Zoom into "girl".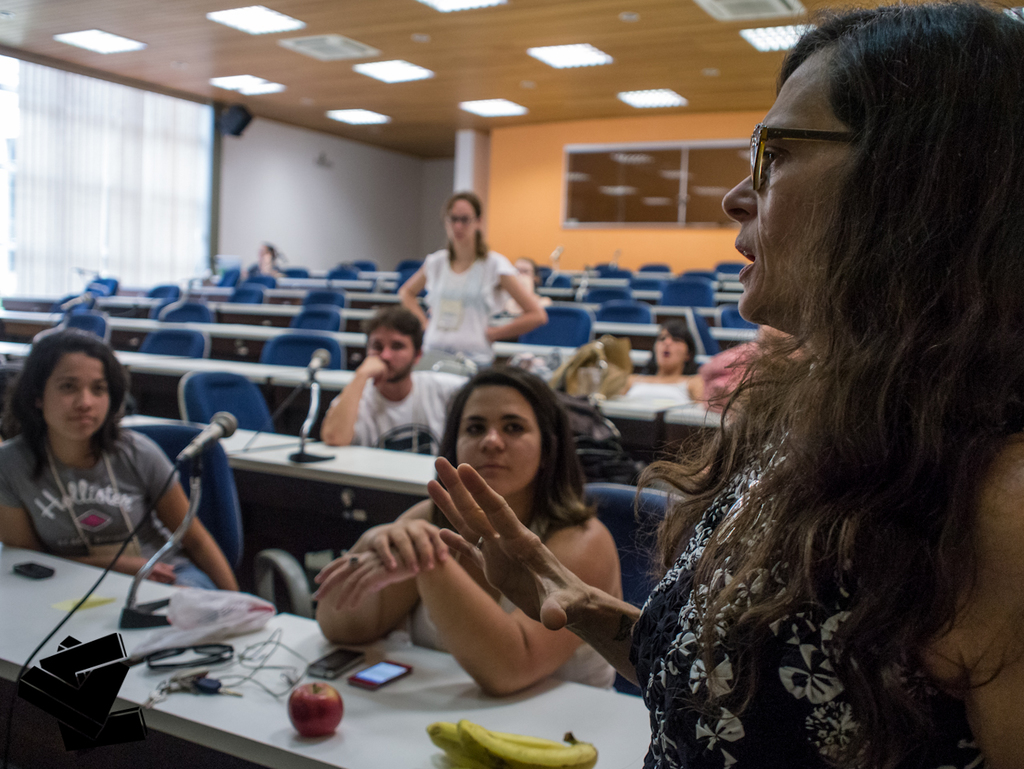
Zoom target: 416,0,1023,768.
